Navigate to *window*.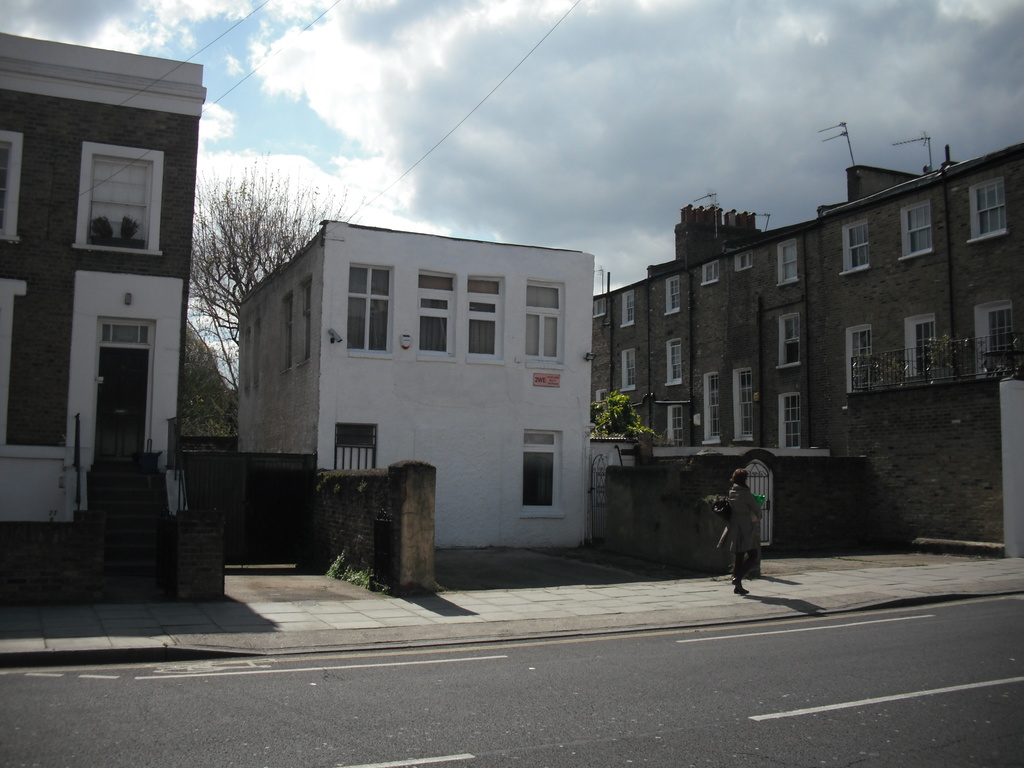
Navigation target: bbox=[836, 217, 868, 281].
